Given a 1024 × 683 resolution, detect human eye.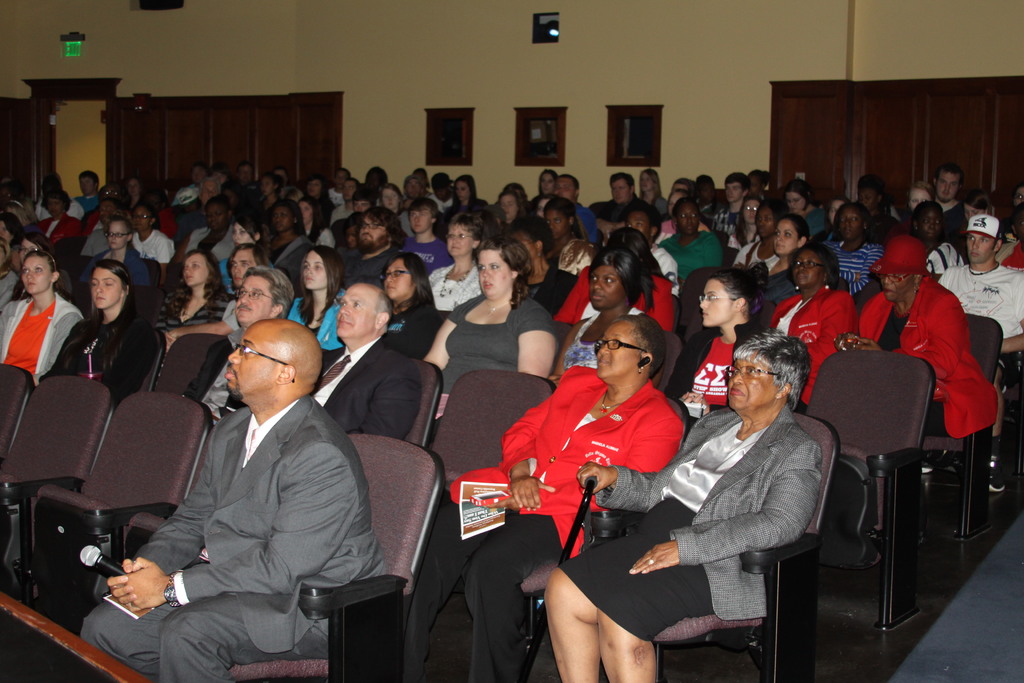
[x1=239, y1=341, x2=255, y2=356].
